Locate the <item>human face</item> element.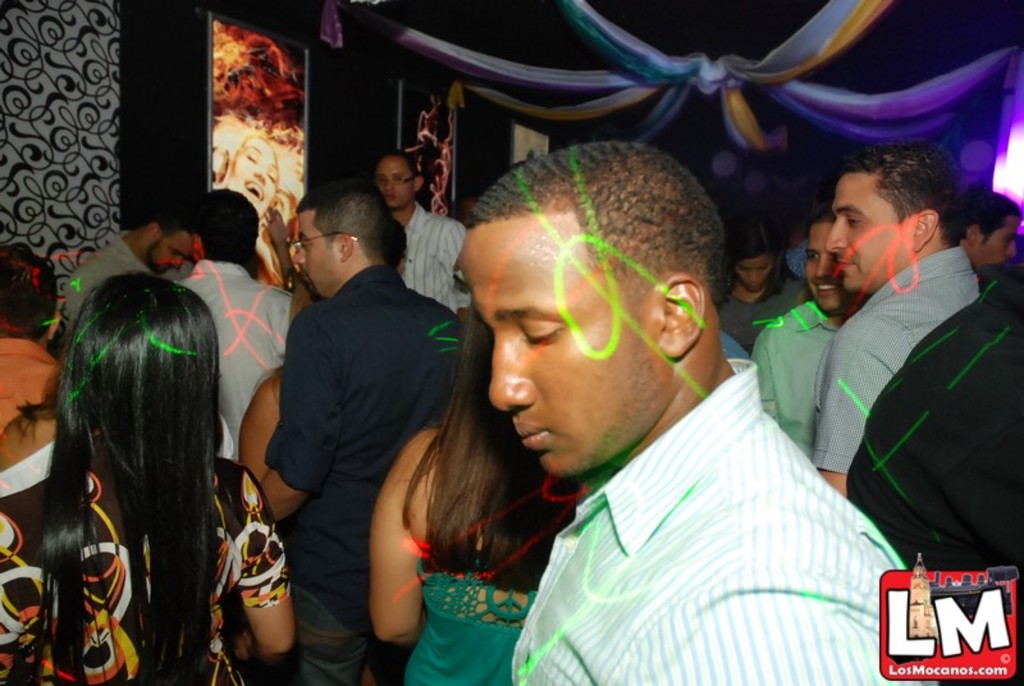
Element bbox: 739:255:772:294.
